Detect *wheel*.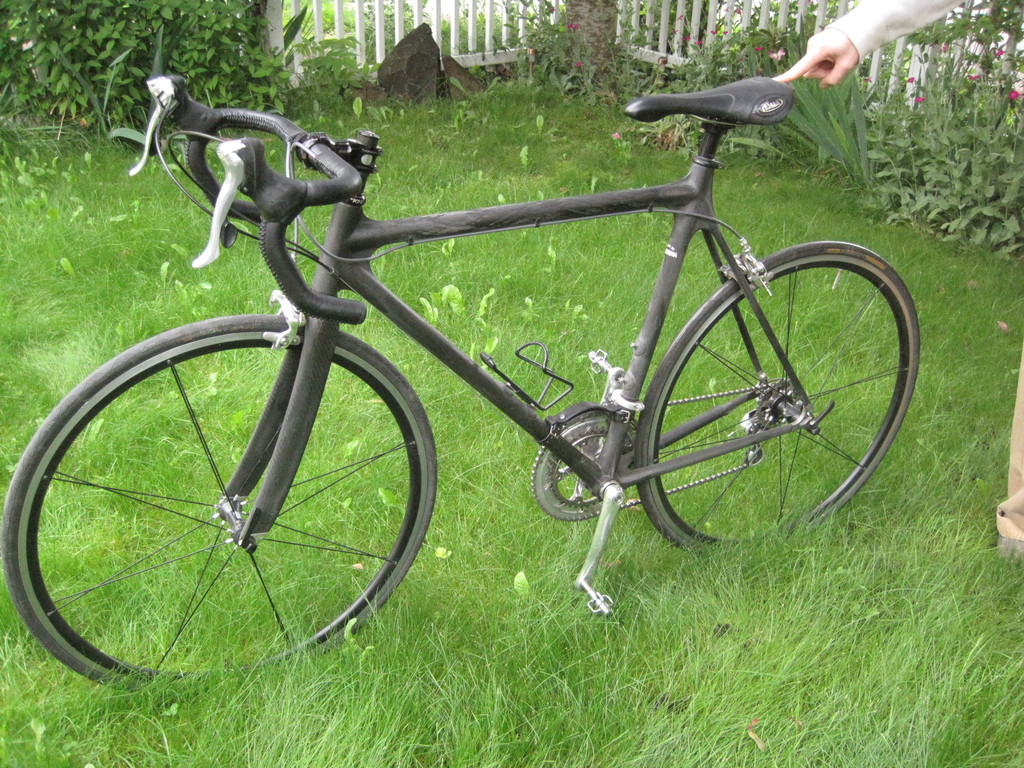
Detected at bbox=[36, 307, 416, 666].
